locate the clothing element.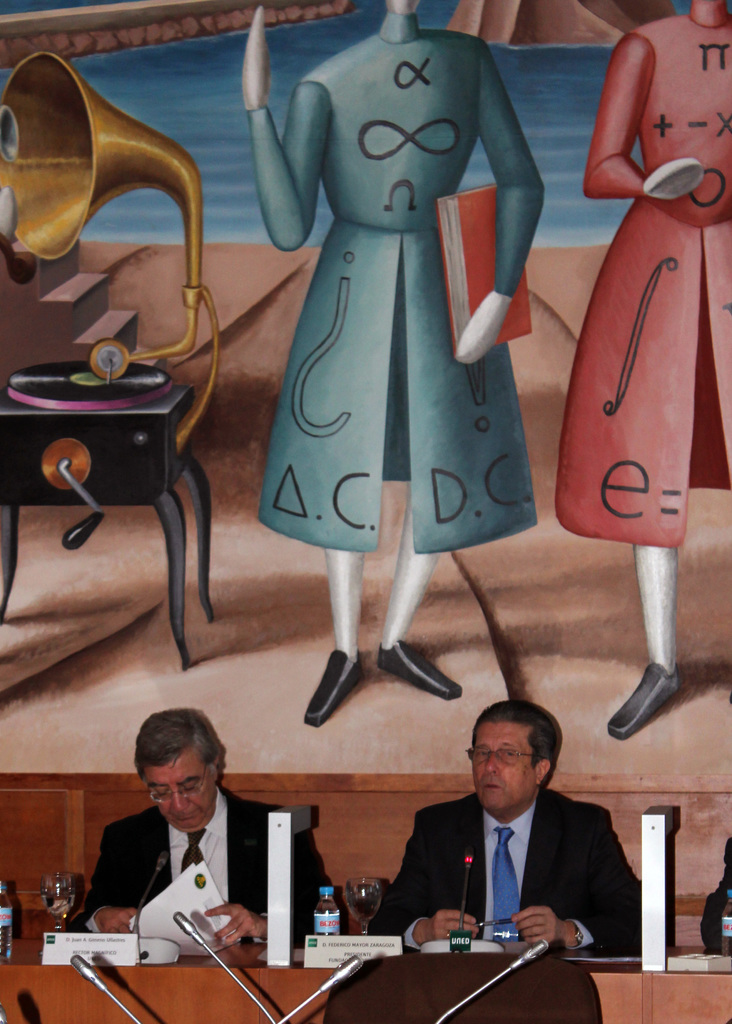
Element bbox: 314:783:642:974.
